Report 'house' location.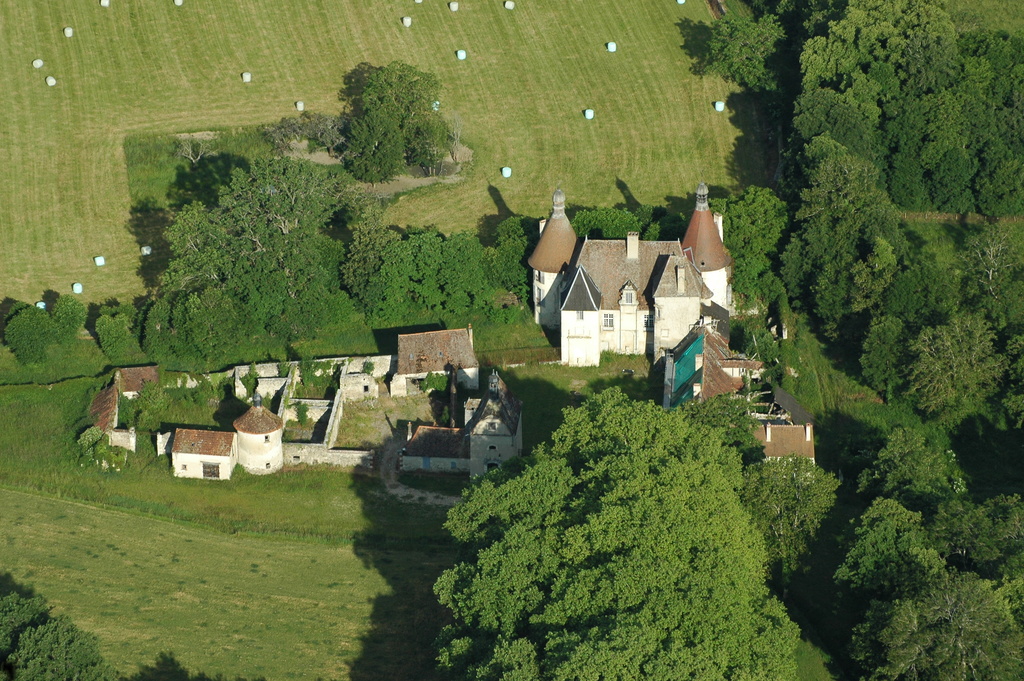
Report: crop(746, 368, 820, 472).
